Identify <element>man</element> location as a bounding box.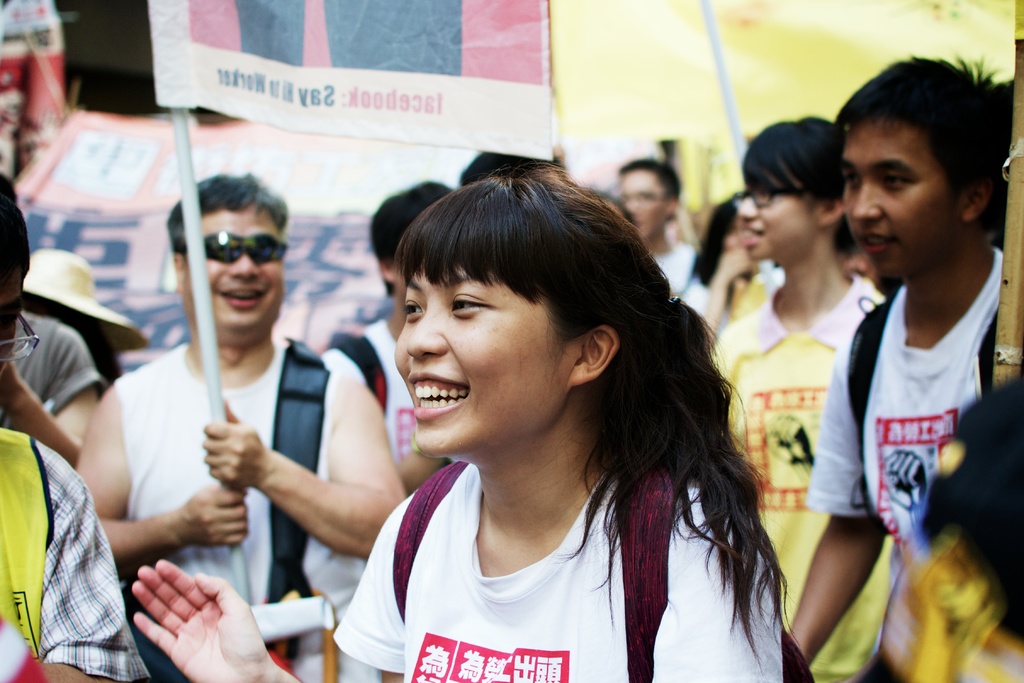
782, 52, 1017, 682.
